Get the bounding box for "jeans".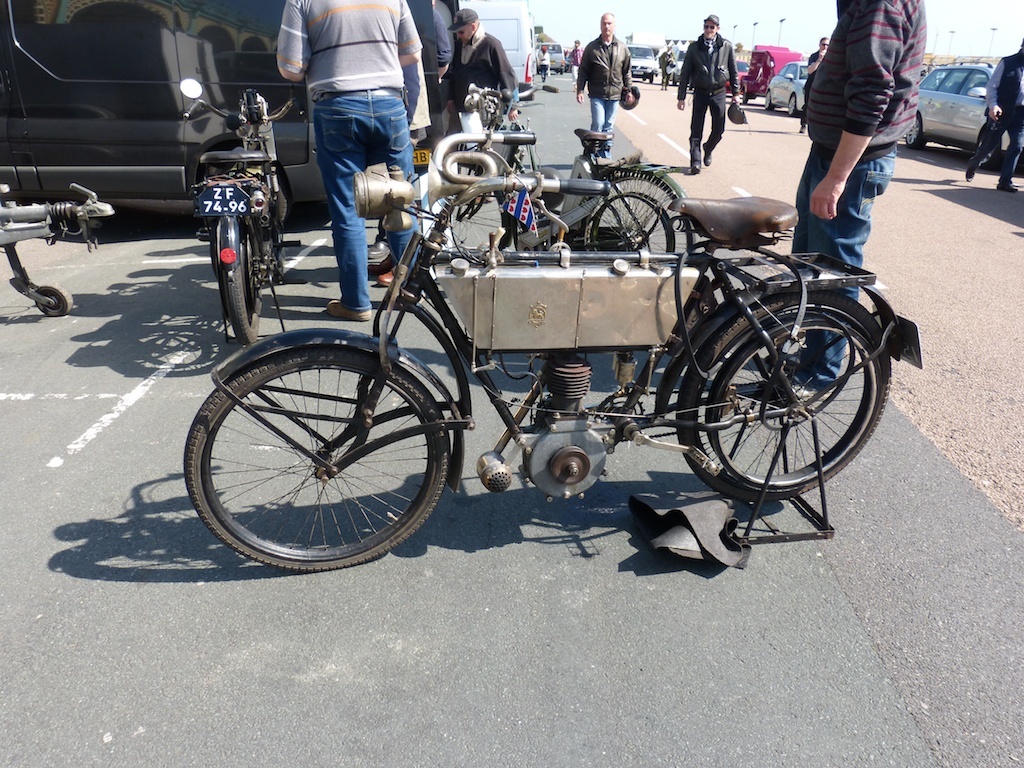
<region>588, 95, 617, 161</region>.
